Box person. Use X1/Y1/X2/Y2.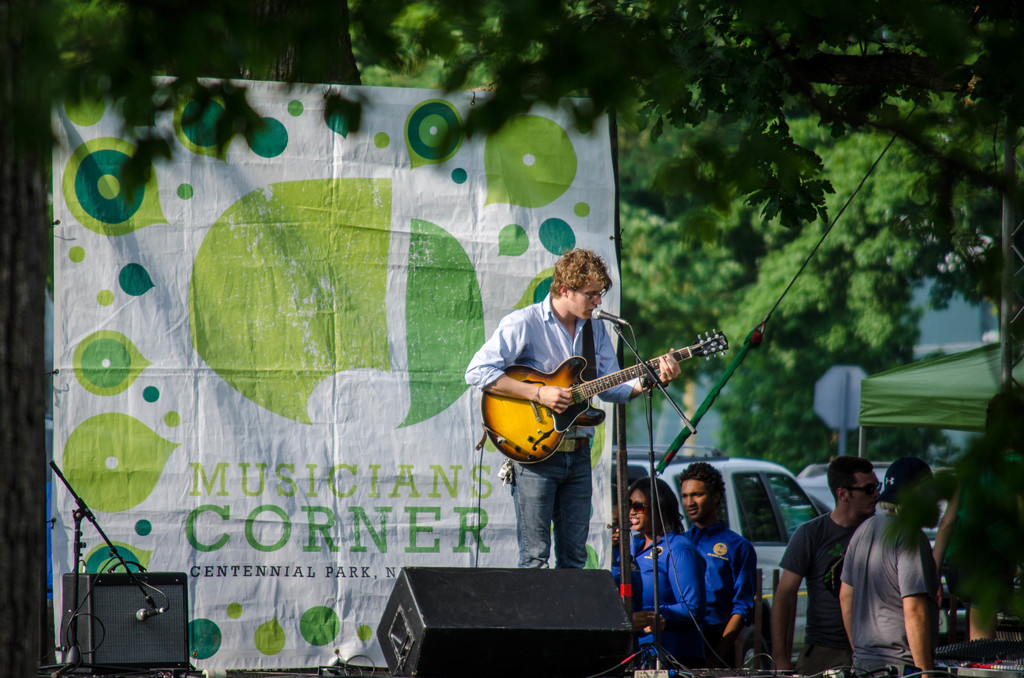
836/460/953/677.
